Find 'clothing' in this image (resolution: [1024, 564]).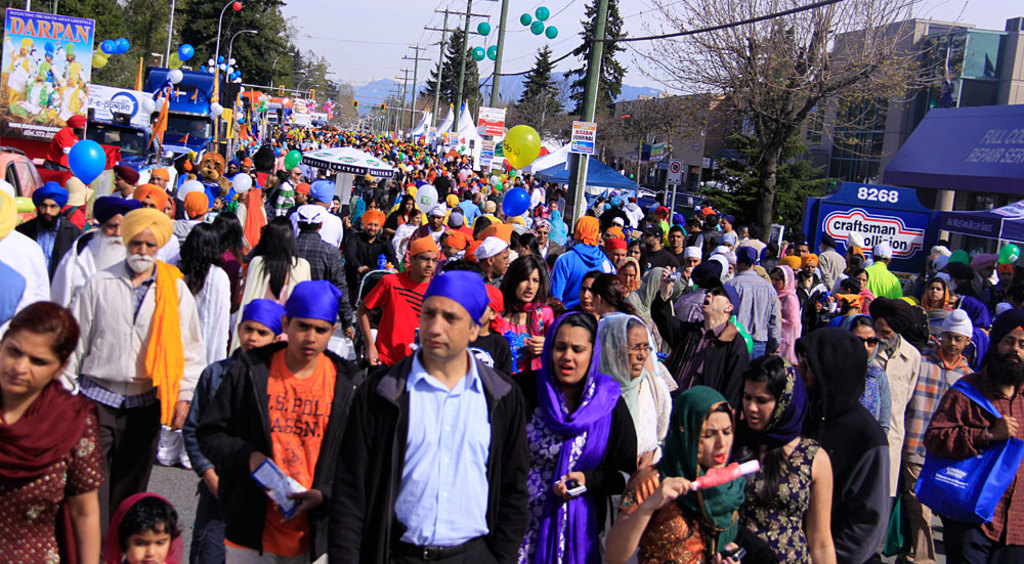
{"left": 914, "top": 334, "right": 1016, "bottom": 550}.
